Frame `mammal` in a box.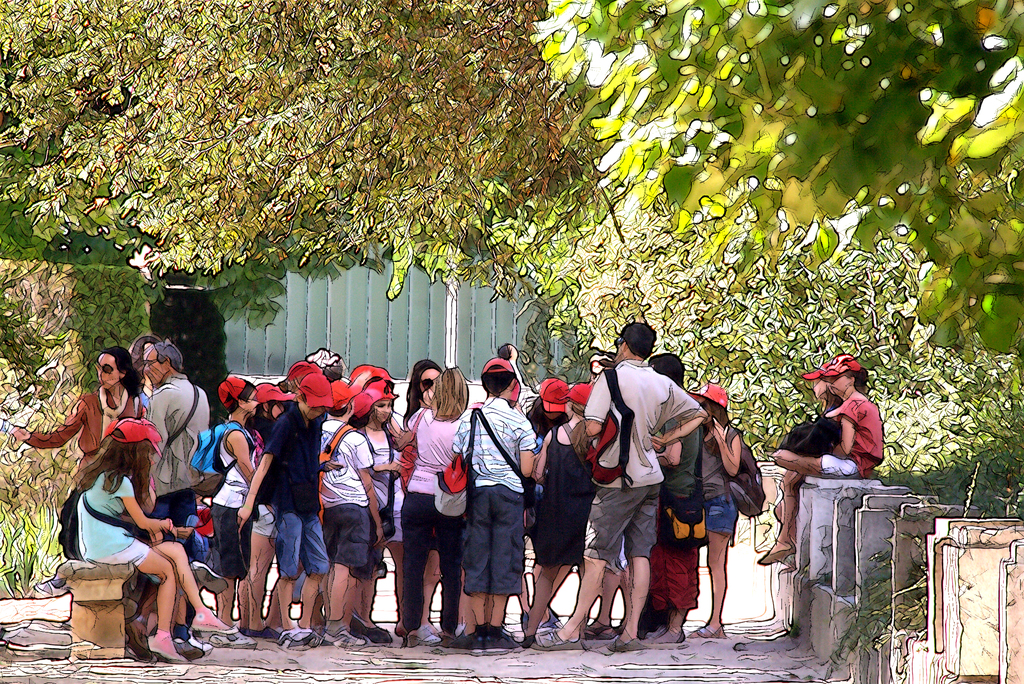
bbox=(452, 355, 535, 655).
